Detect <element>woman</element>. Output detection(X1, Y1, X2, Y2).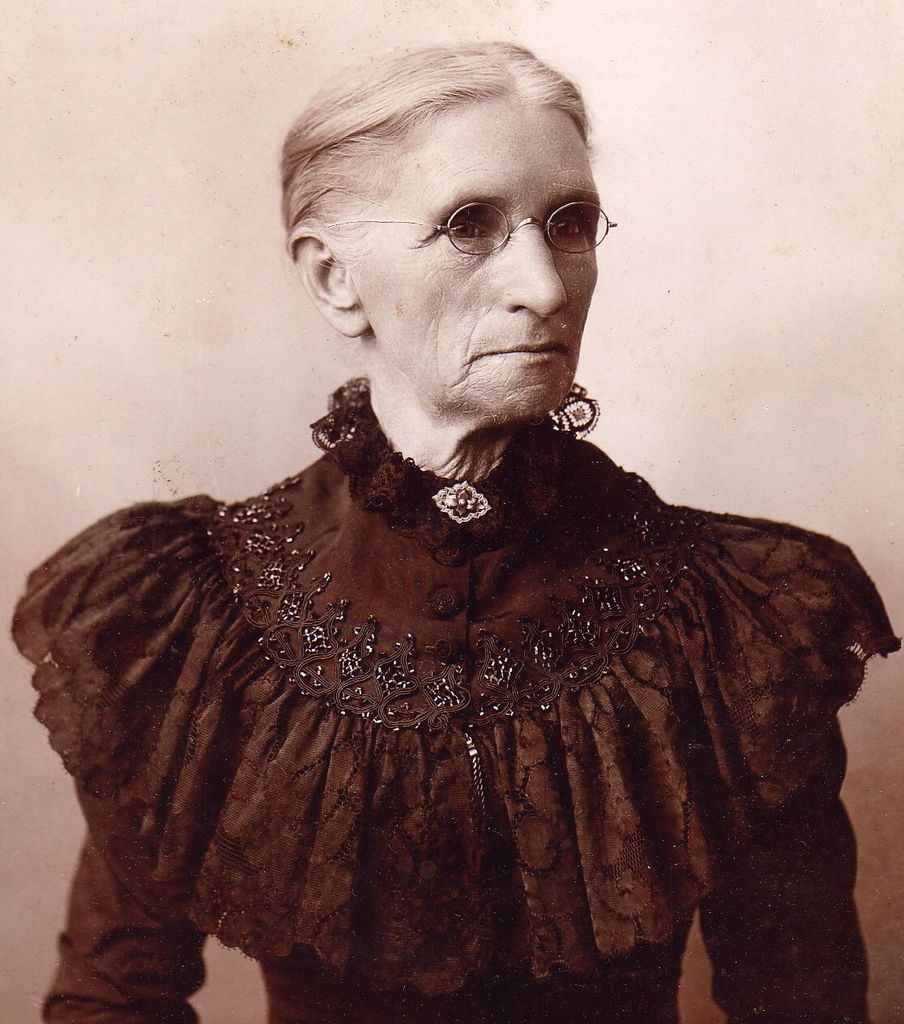
detection(34, 42, 867, 995).
